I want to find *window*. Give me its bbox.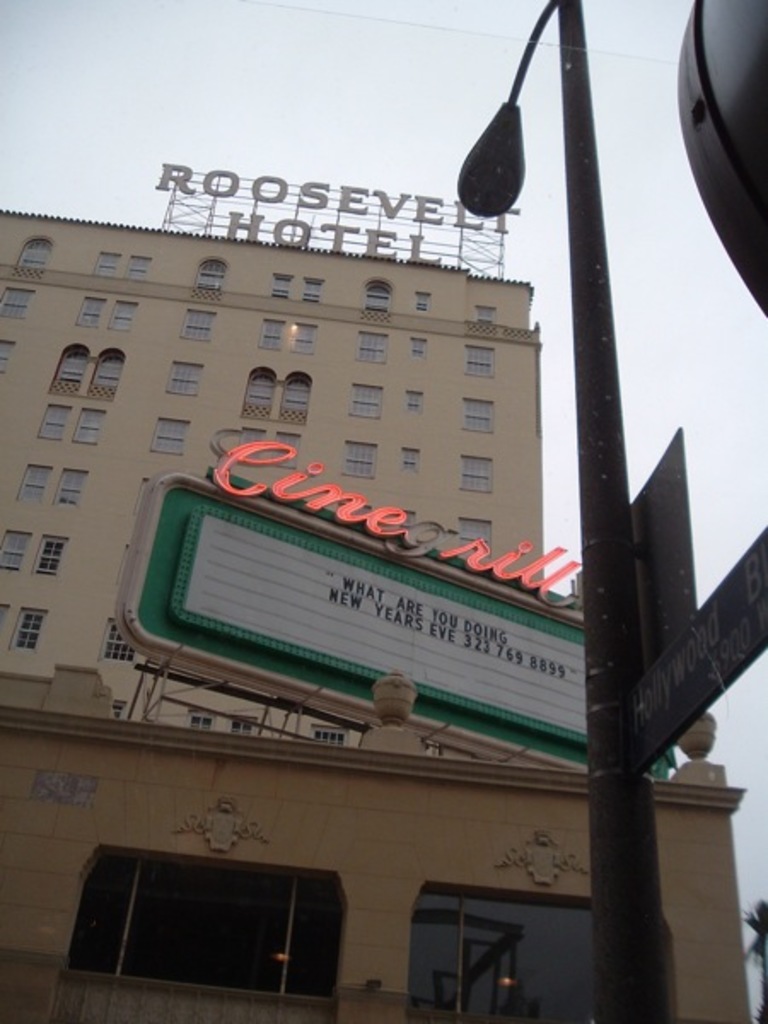
[left=169, top=360, right=201, bottom=398].
